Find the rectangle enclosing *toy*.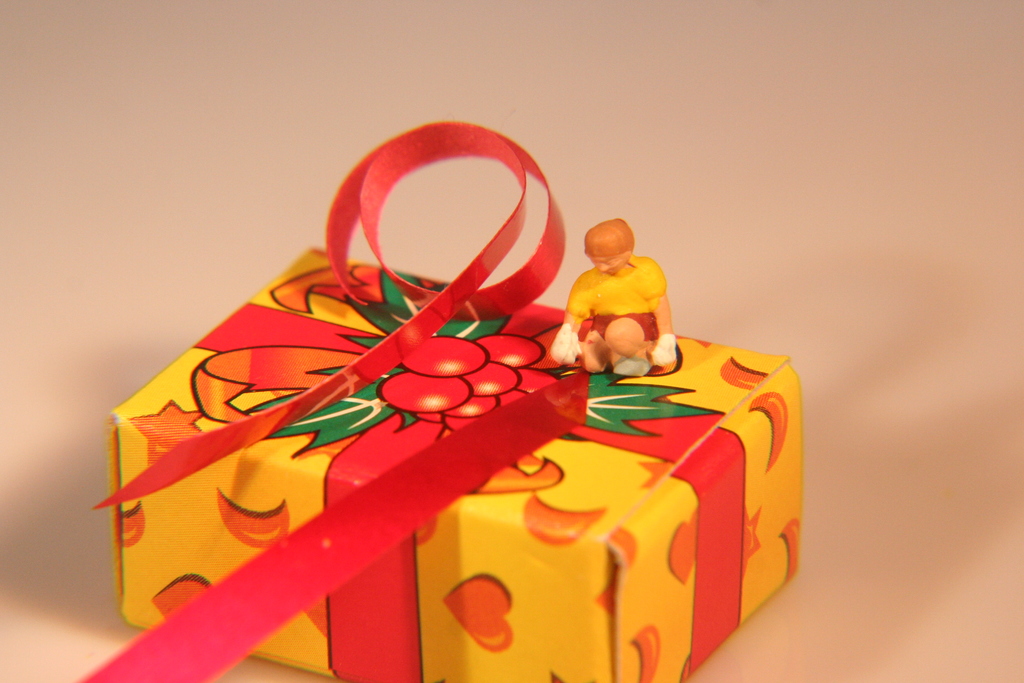
[left=567, top=218, right=681, bottom=384].
